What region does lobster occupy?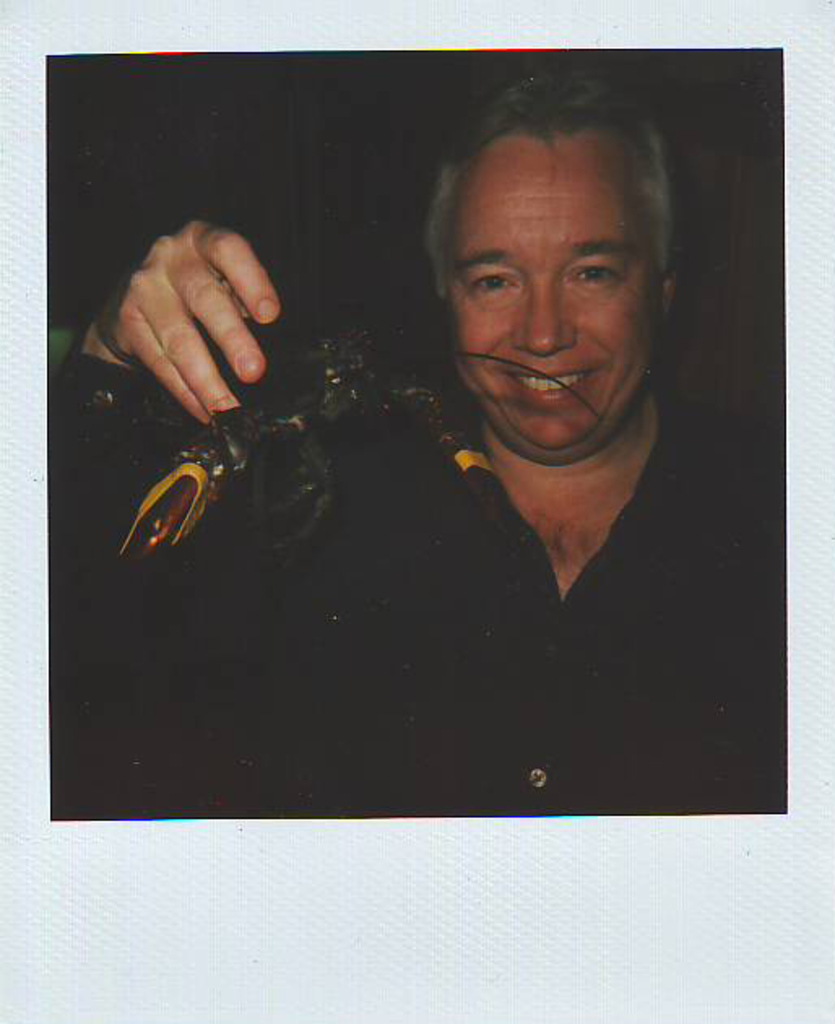
(x1=117, y1=317, x2=604, y2=580).
